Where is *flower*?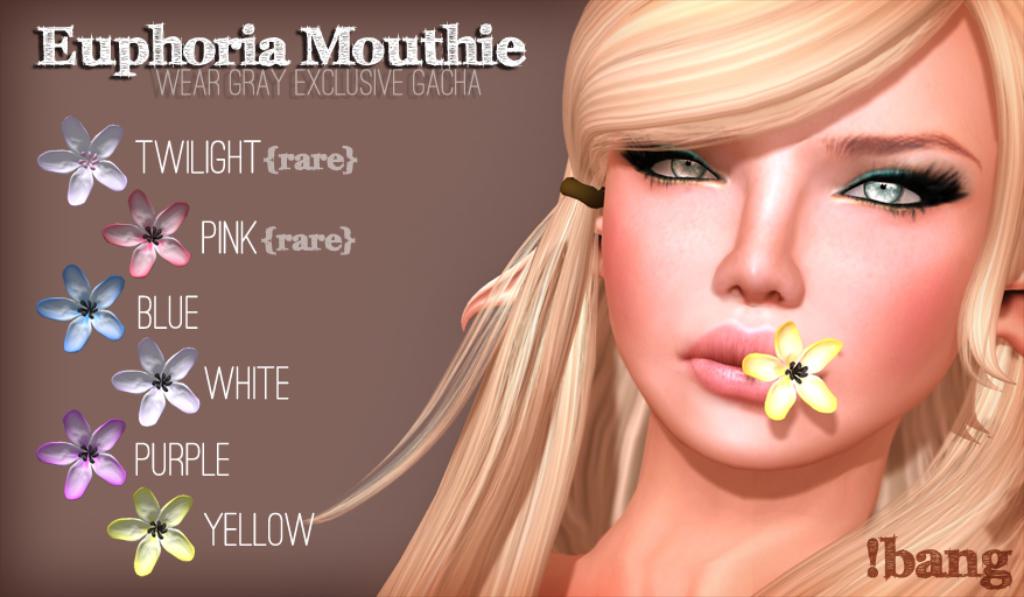
bbox(34, 264, 126, 353).
